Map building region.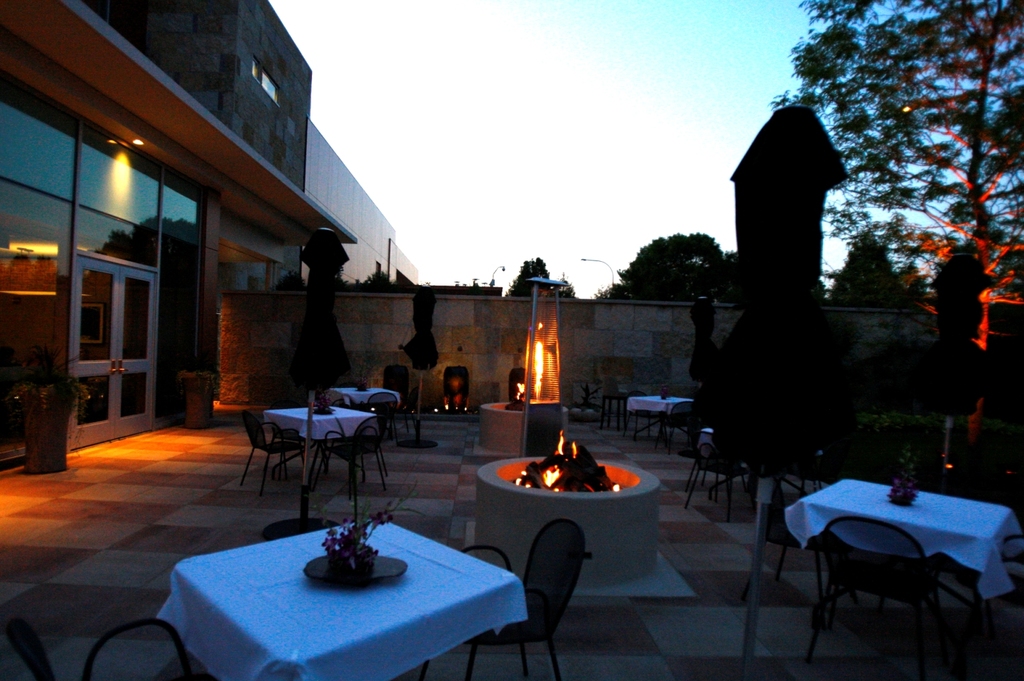
Mapped to 0/0/423/474.
